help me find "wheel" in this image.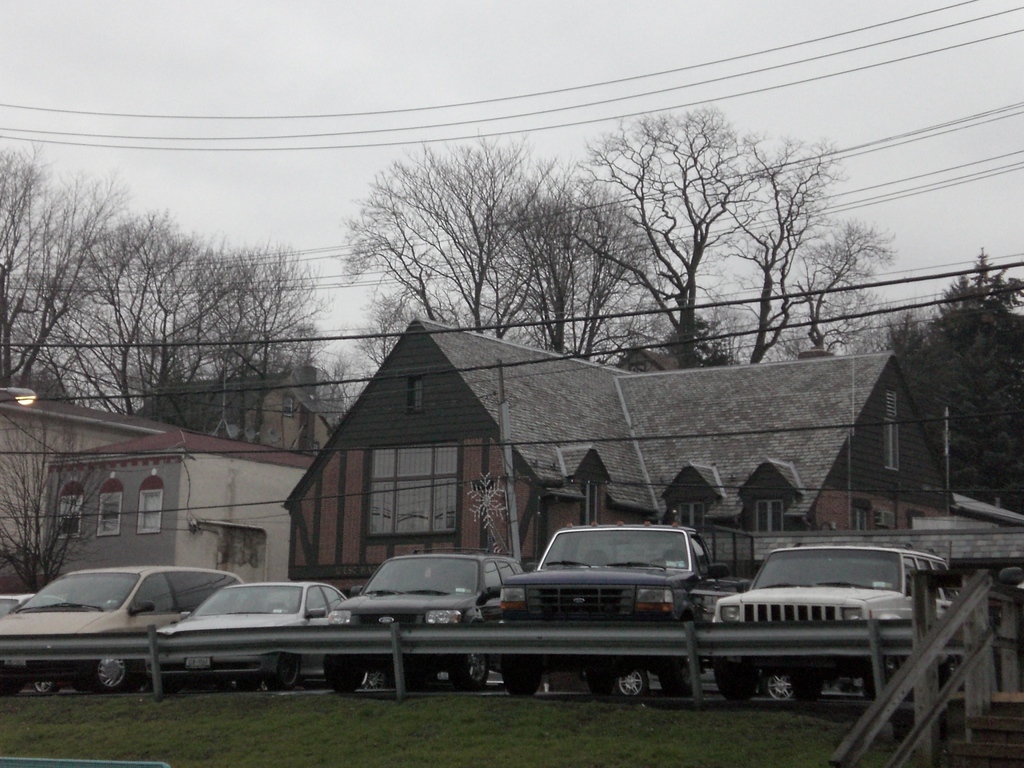
Found it: region(359, 673, 368, 687).
